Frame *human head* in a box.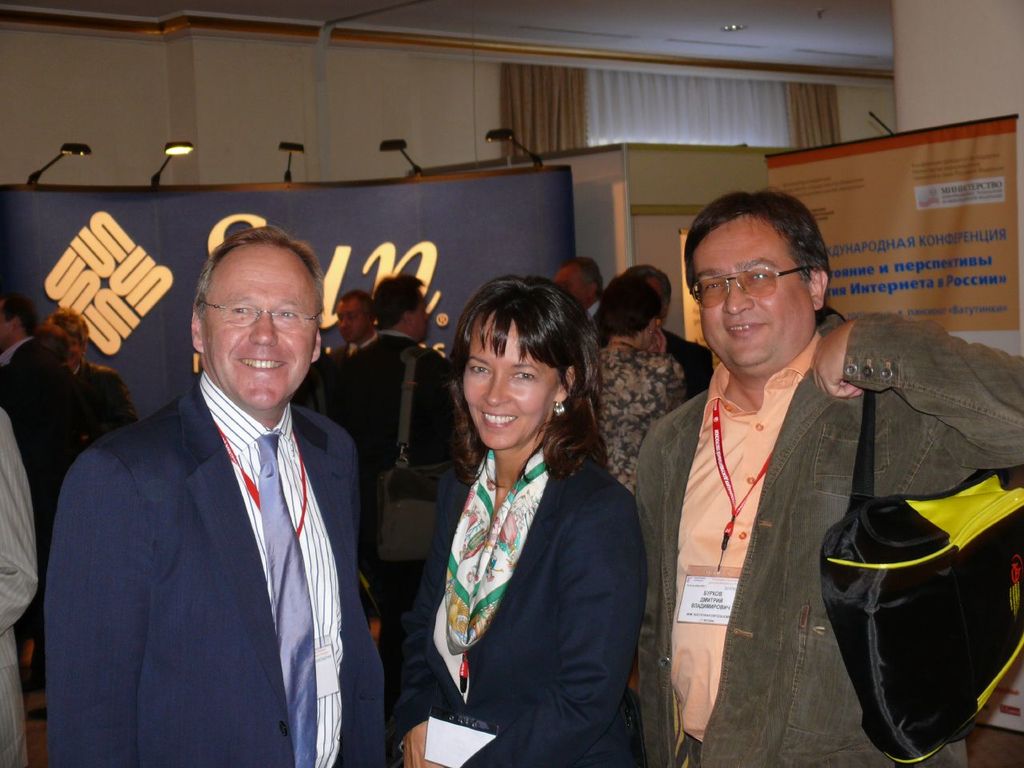
x1=451 y1=274 x2=598 y2=452.
